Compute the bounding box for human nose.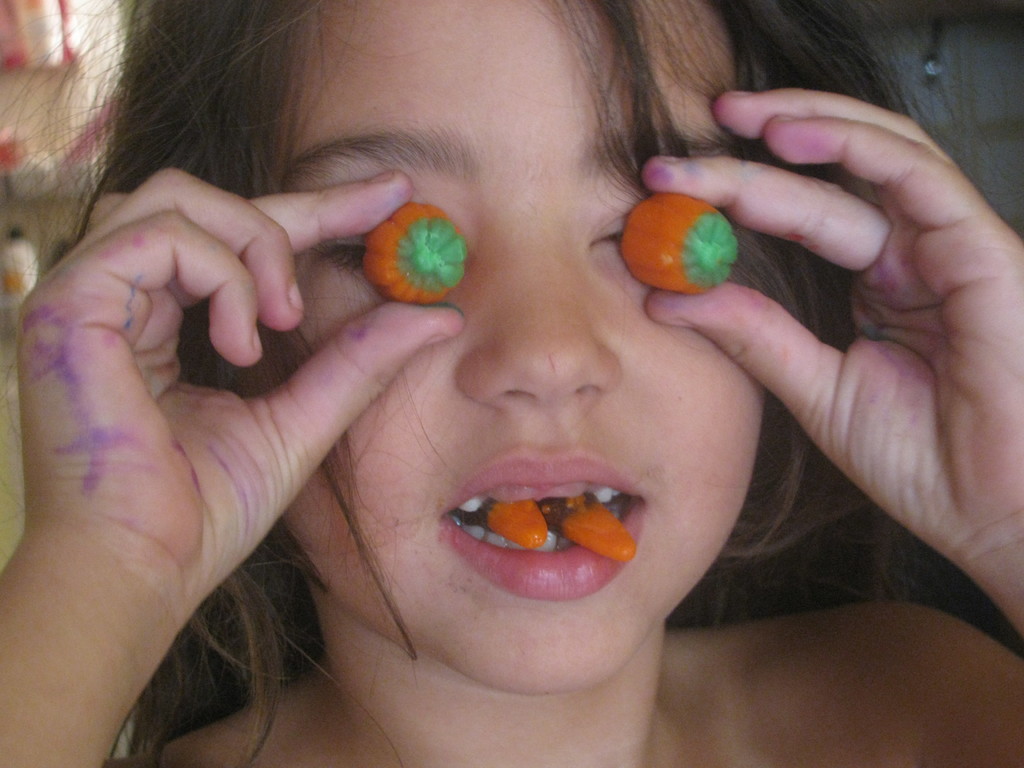
rect(466, 250, 625, 420).
